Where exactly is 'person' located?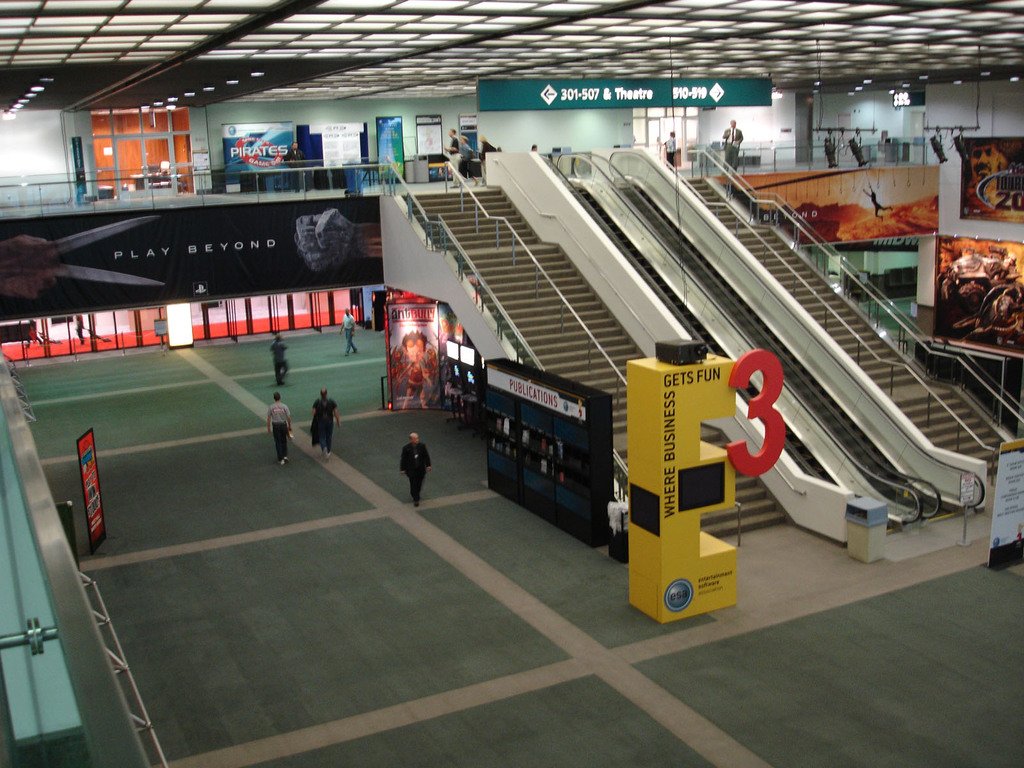
Its bounding box is 660/132/678/170.
